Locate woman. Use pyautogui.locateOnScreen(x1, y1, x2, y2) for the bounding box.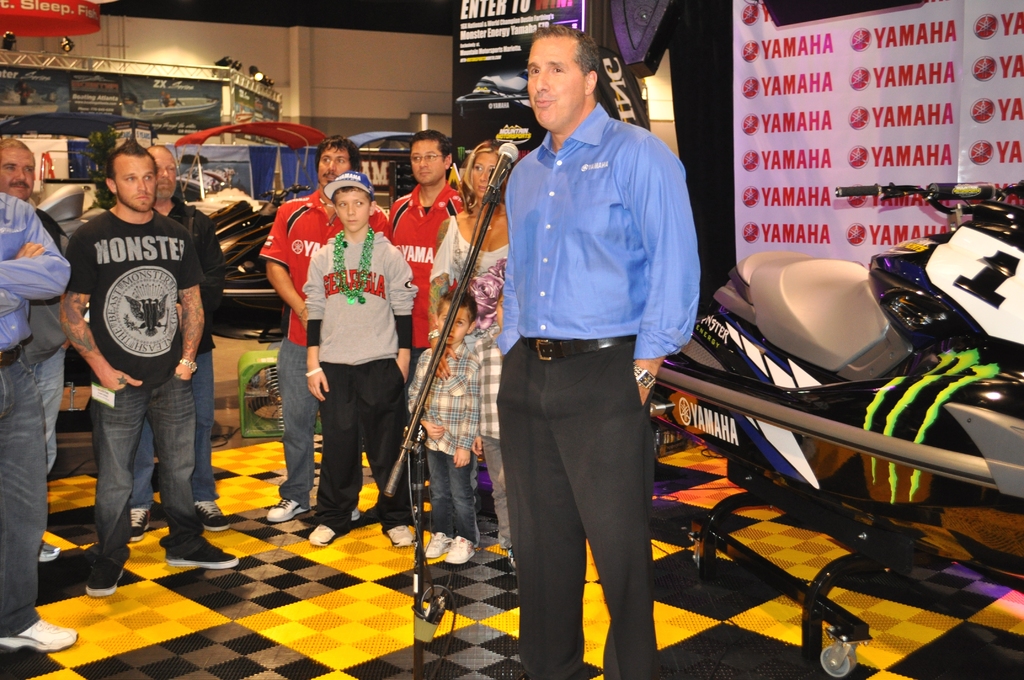
pyautogui.locateOnScreen(429, 140, 516, 571).
